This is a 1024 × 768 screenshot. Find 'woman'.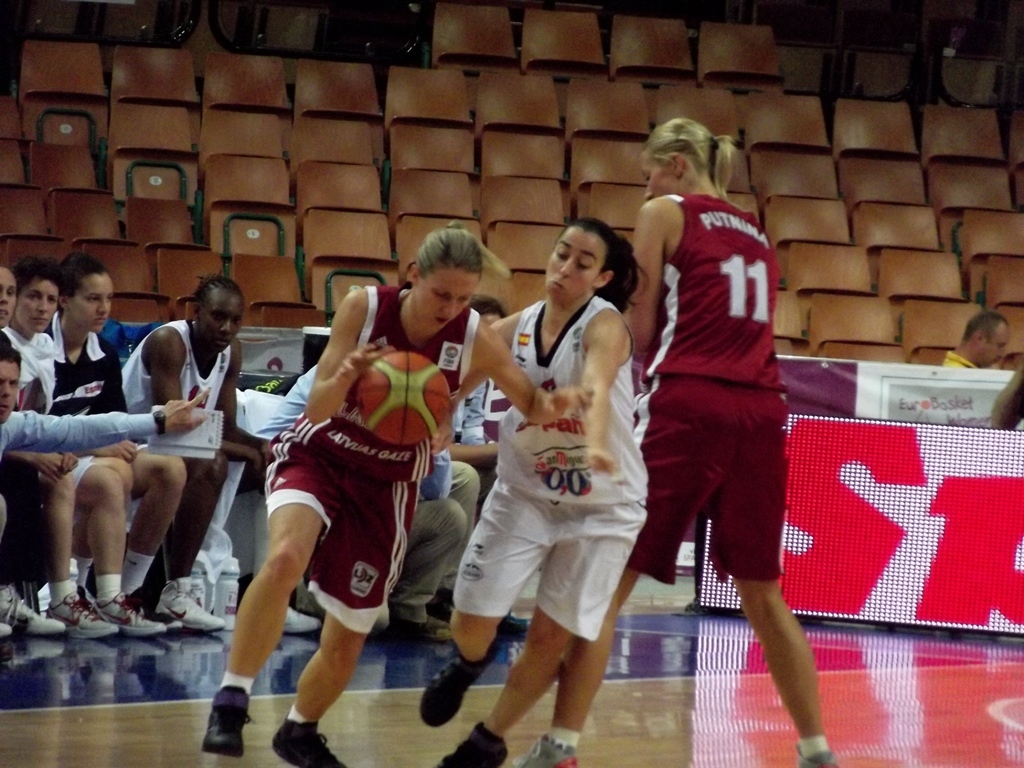
Bounding box: <region>40, 249, 184, 647</region>.
